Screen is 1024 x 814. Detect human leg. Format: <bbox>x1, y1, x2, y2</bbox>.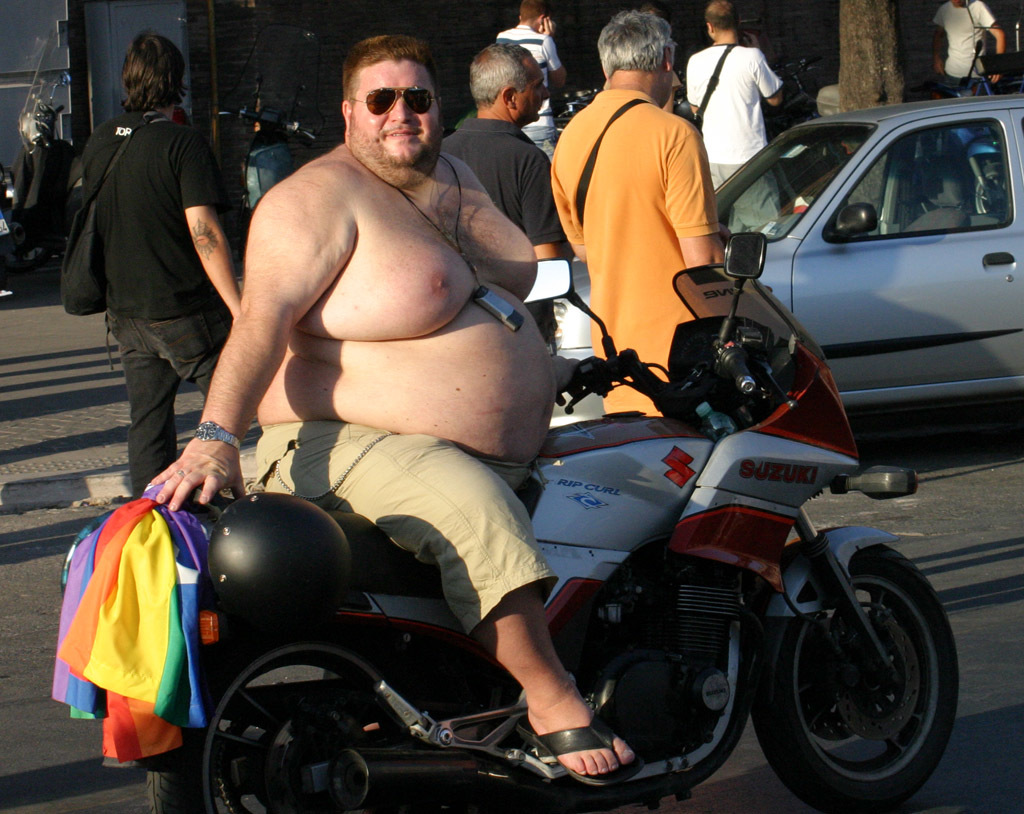
<bbox>714, 152, 788, 232</bbox>.
